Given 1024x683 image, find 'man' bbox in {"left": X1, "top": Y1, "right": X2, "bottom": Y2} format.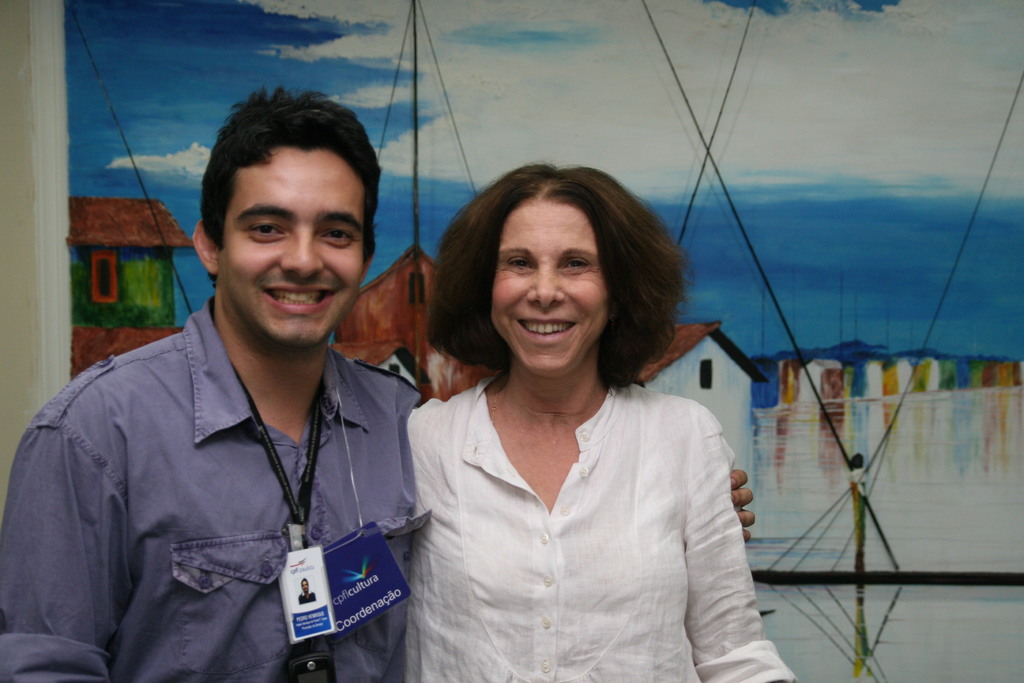
{"left": 0, "top": 83, "right": 755, "bottom": 682}.
